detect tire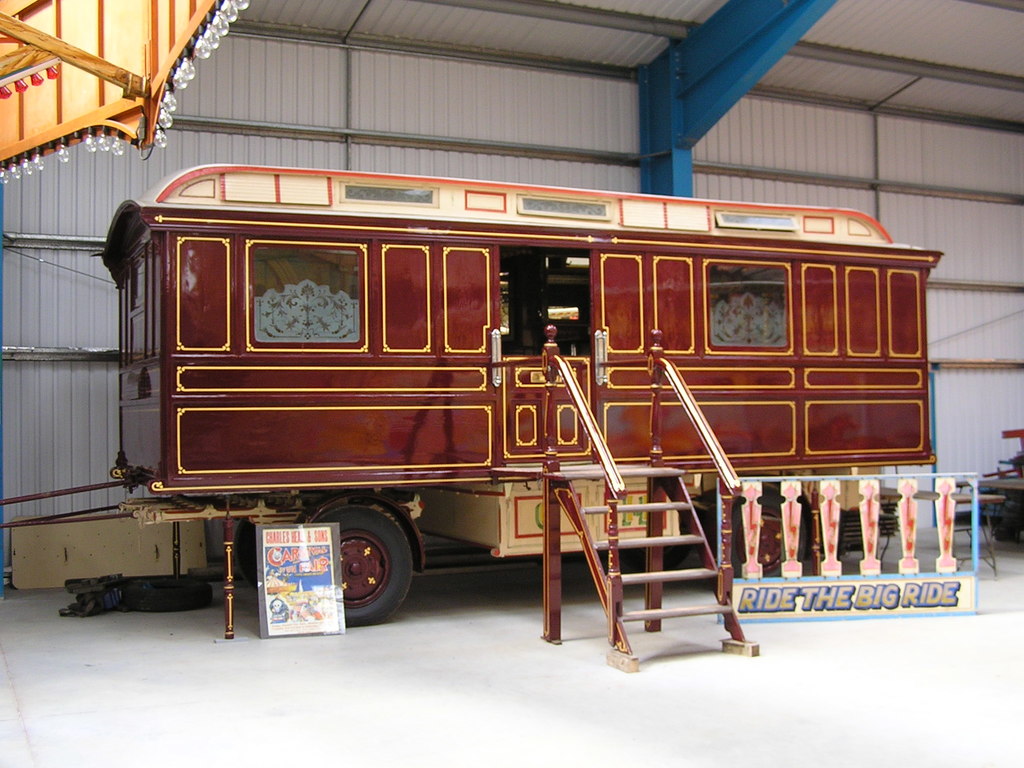
BBox(291, 497, 420, 627)
